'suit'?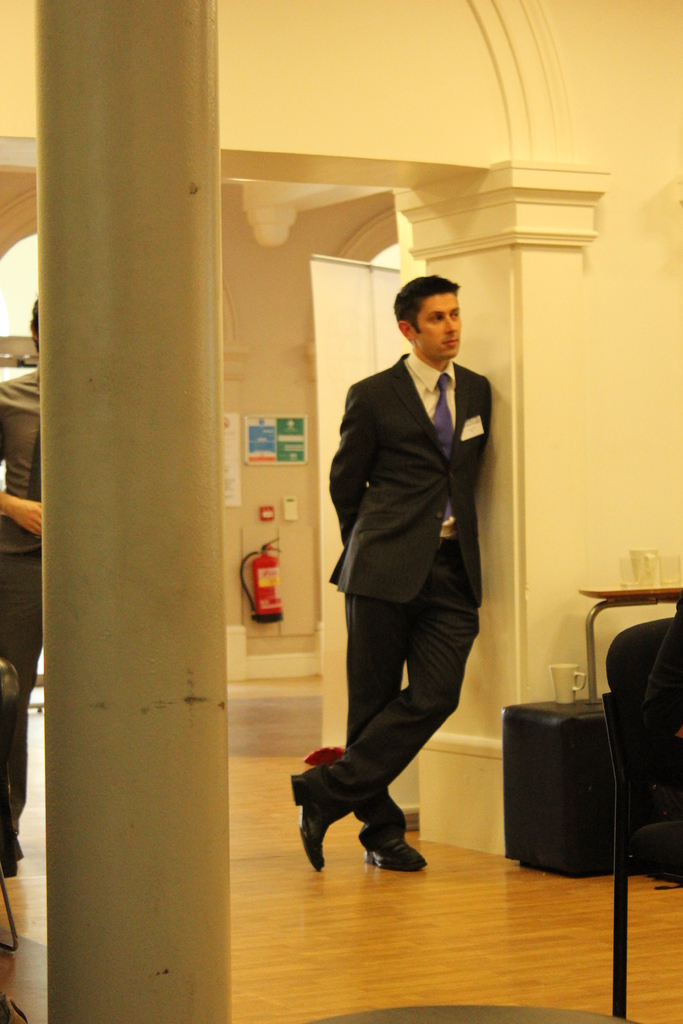
region(311, 276, 514, 895)
